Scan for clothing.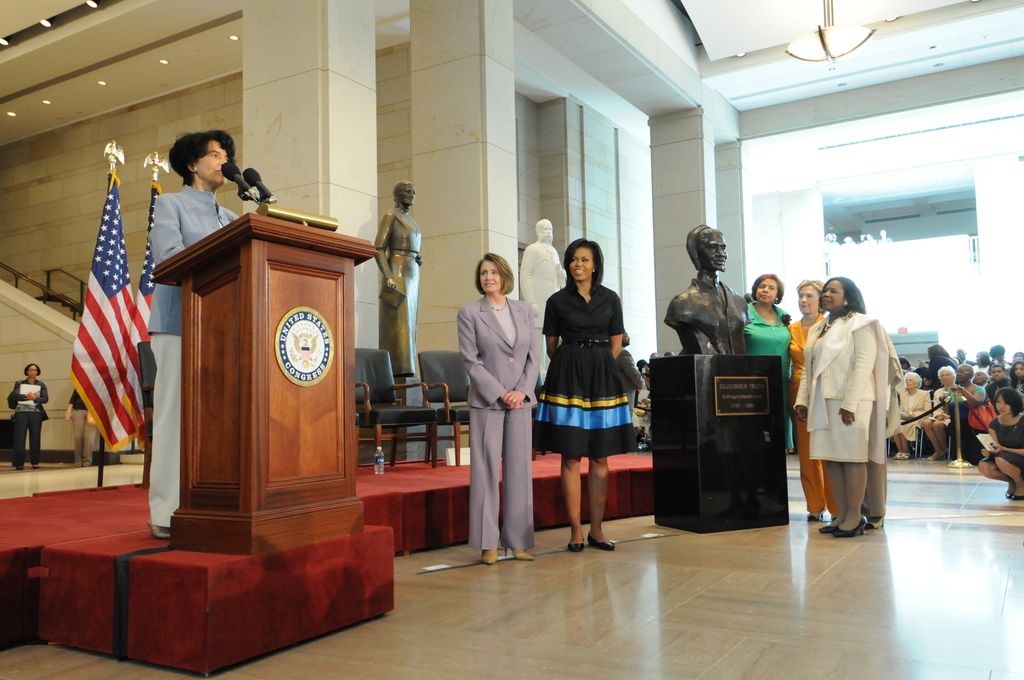
Scan result: l=744, t=298, r=794, b=449.
